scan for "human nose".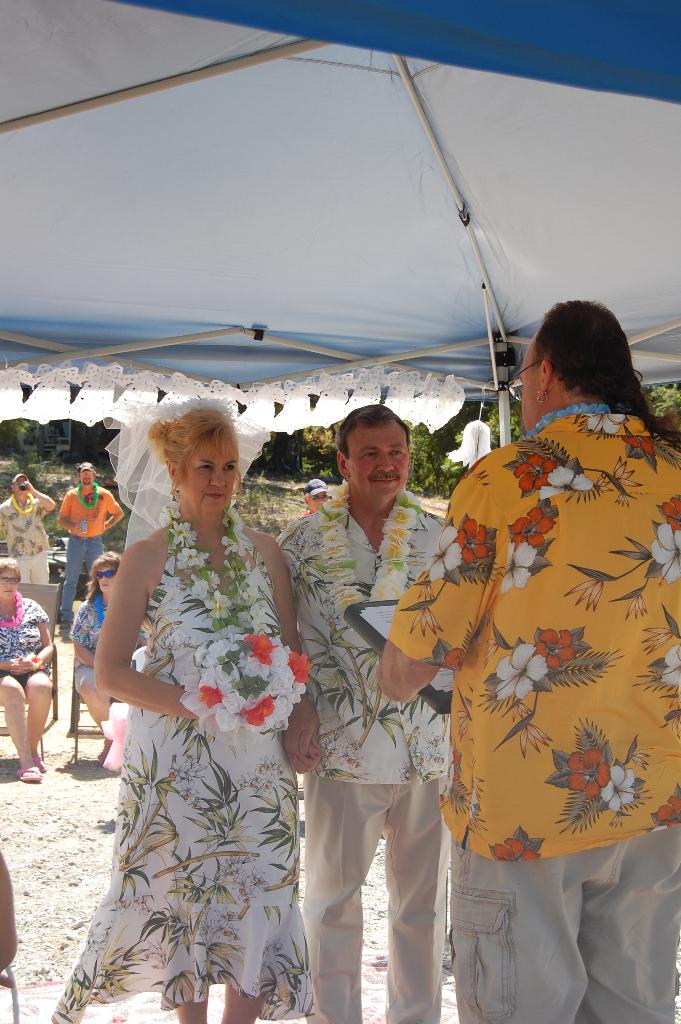
Scan result: <region>318, 497, 324, 502</region>.
